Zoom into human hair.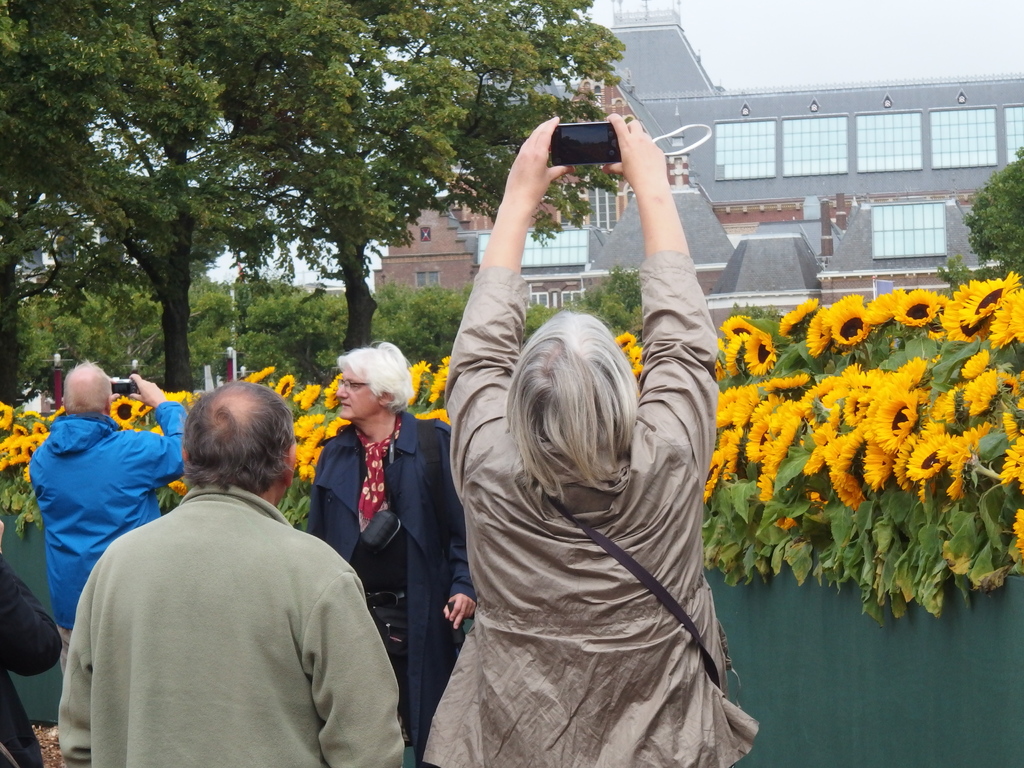
Zoom target: {"x1": 496, "y1": 321, "x2": 639, "y2": 503}.
